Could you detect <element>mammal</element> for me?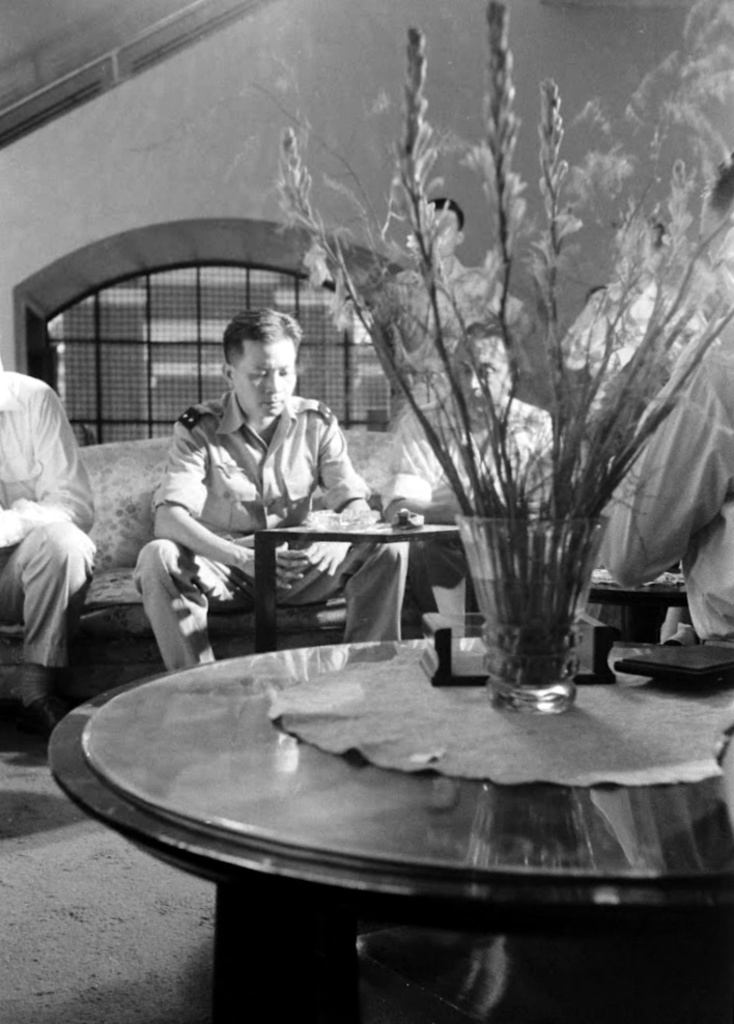
Detection result: crop(592, 145, 733, 641).
